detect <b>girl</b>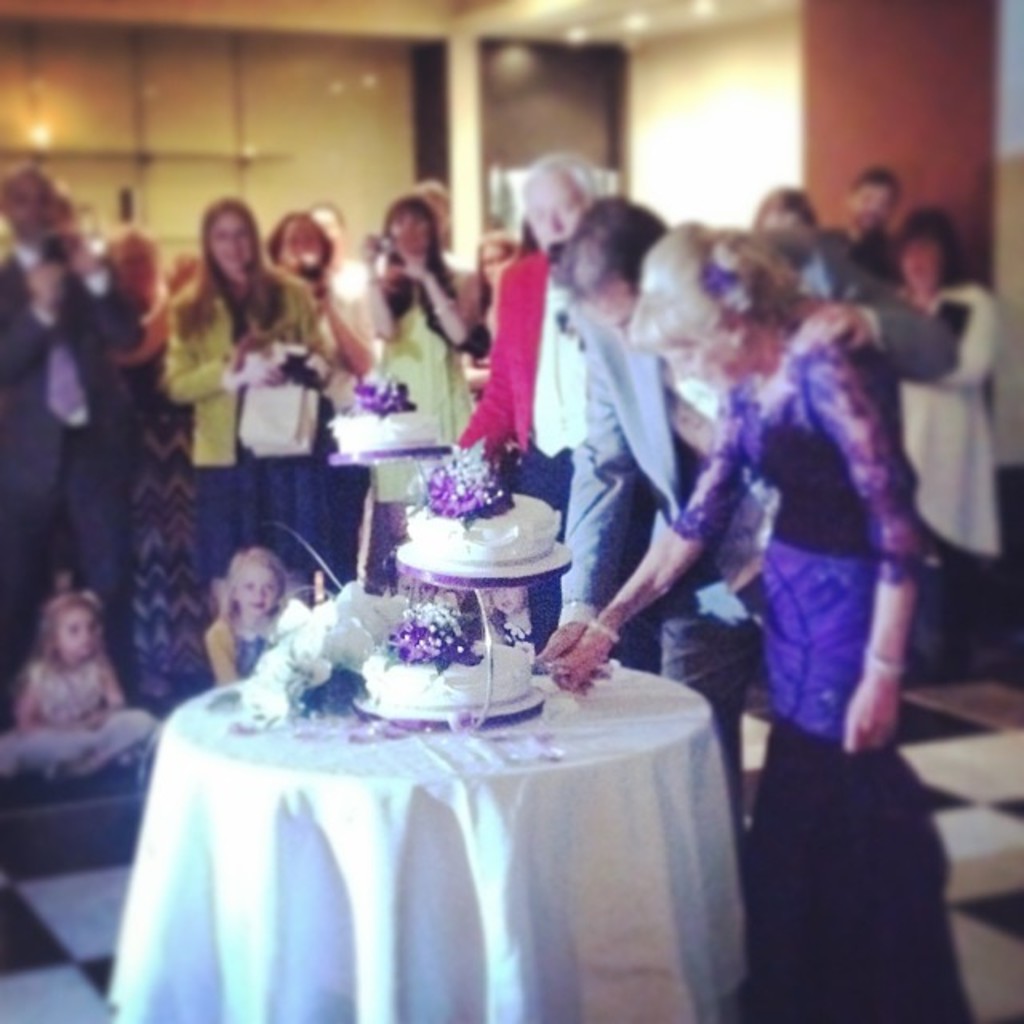
pyautogui.locateOnScreen(150, 186, 334, 582)
